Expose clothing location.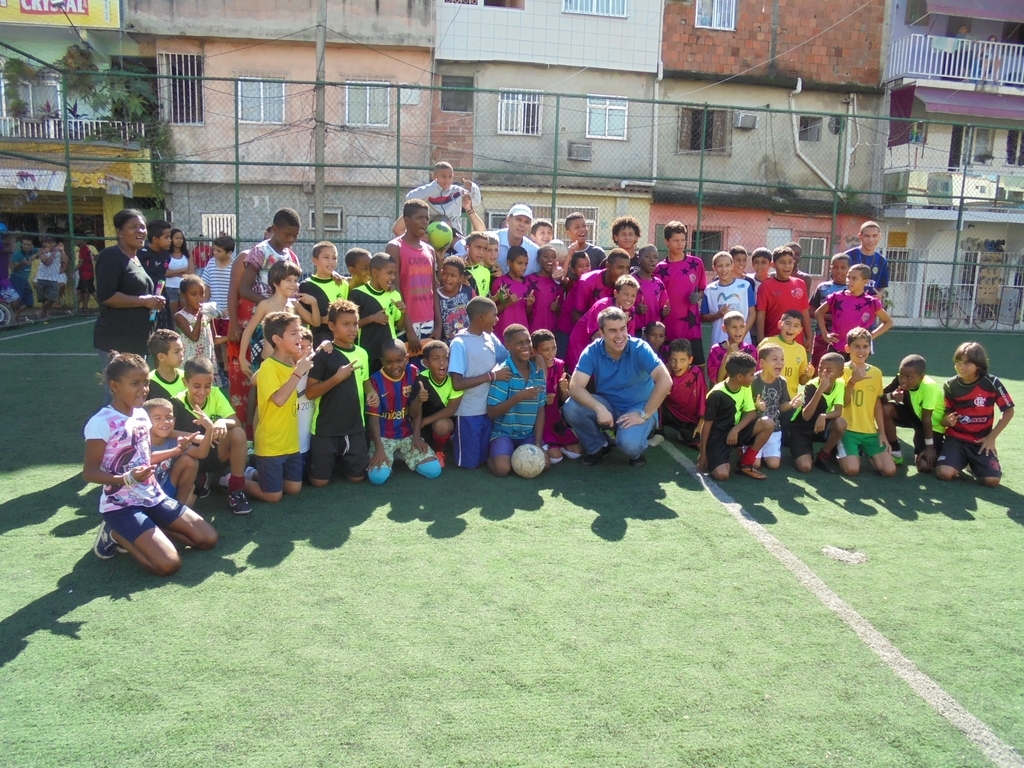
Exposed at BBox(810, 280, 837, 305).
